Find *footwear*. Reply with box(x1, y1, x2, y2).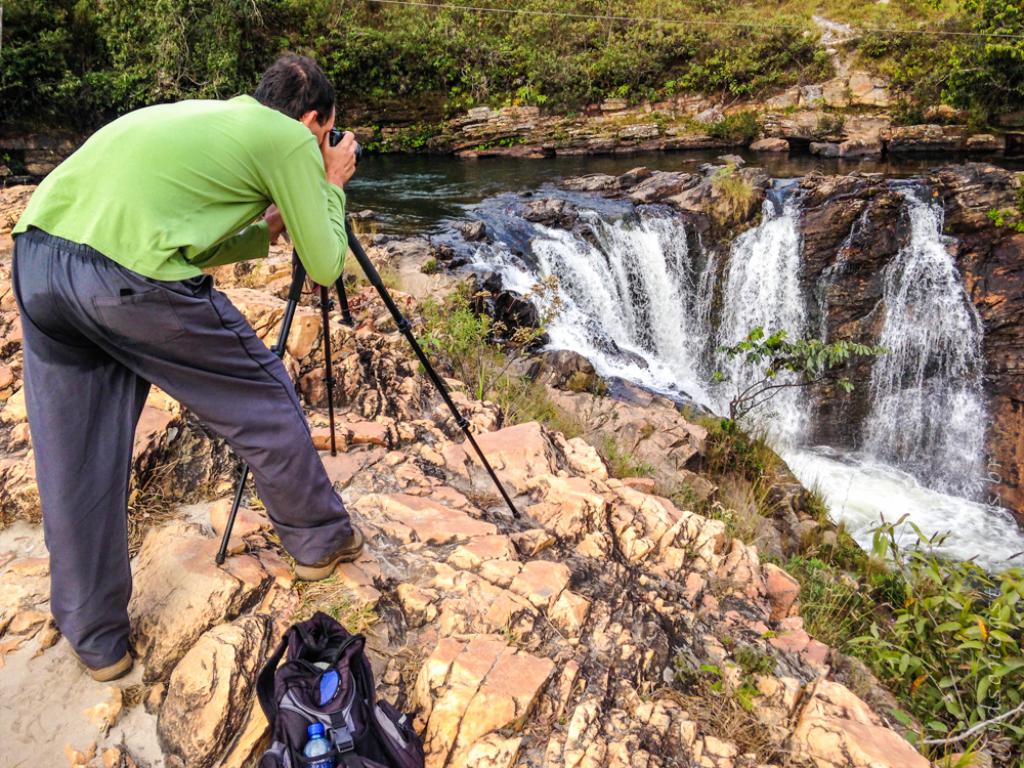
box(81, 653, 133, 679).
